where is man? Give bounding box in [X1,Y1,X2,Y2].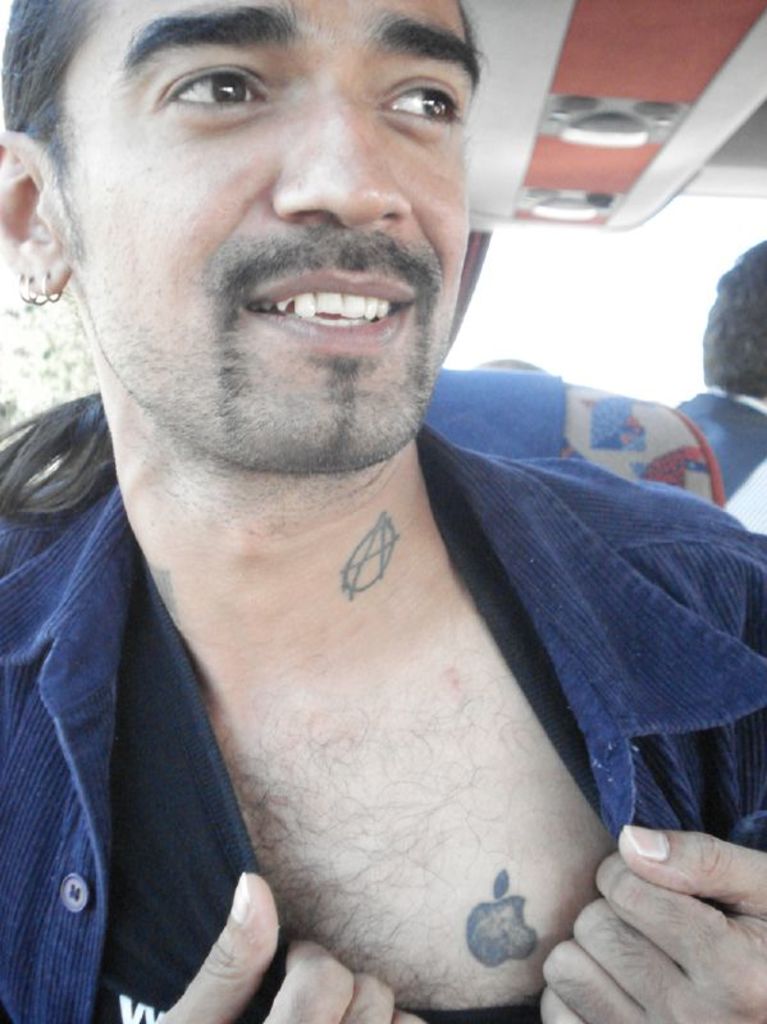
[0,0,766,1023].
